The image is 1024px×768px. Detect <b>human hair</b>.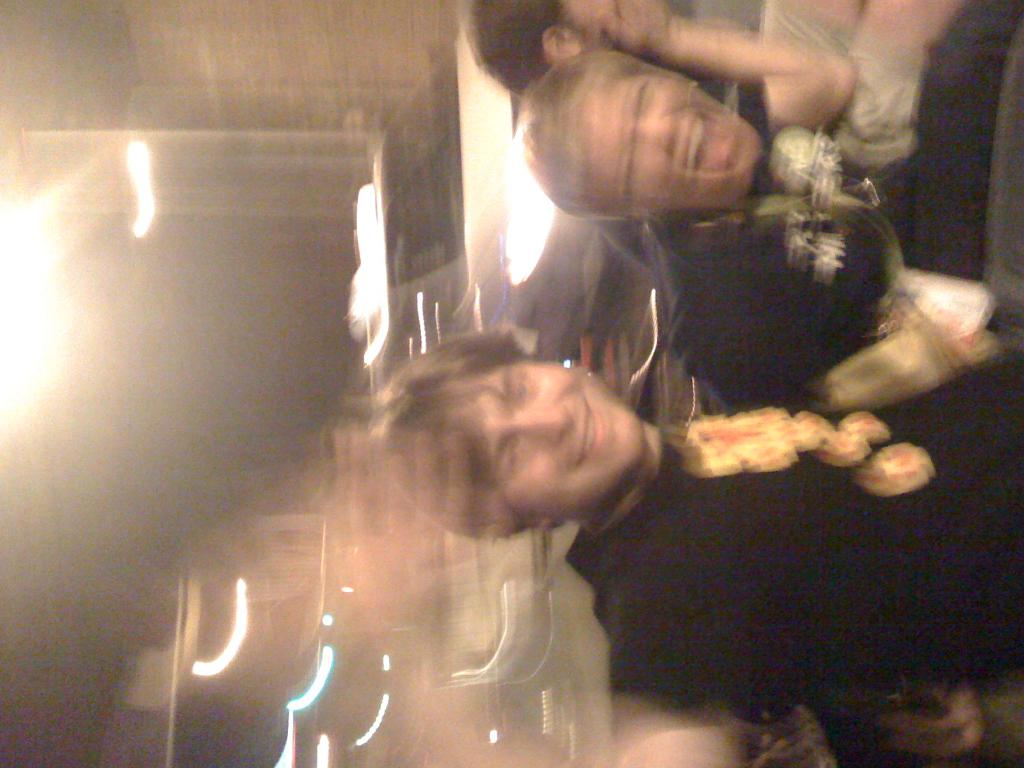
Detection: bbox=(380, 324, 529, 543).
